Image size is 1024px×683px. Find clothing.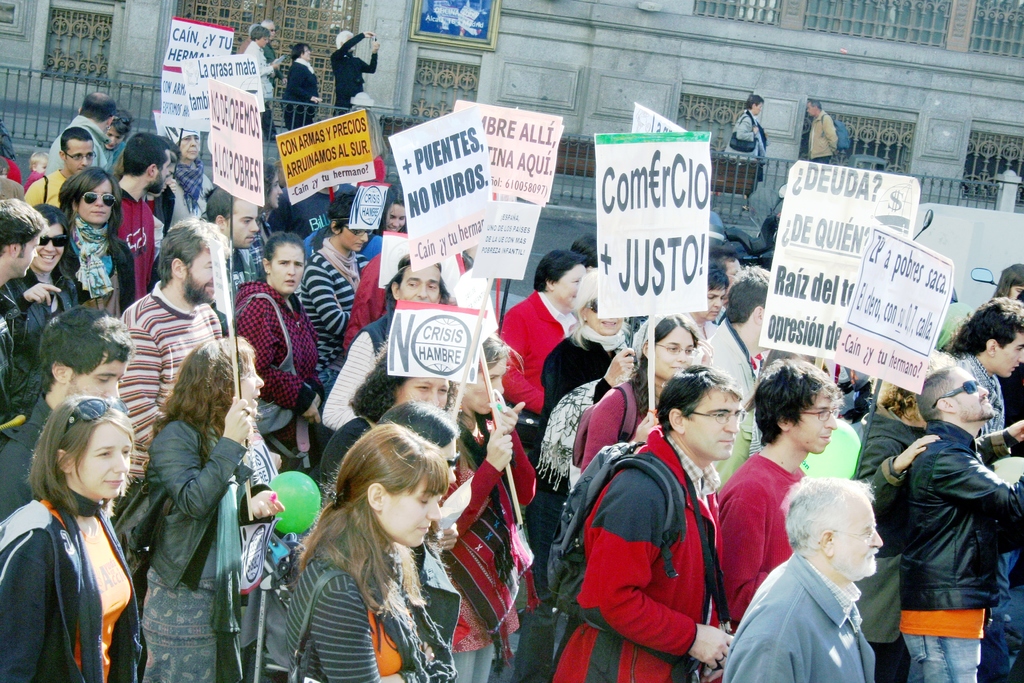
708 448 806 614.
